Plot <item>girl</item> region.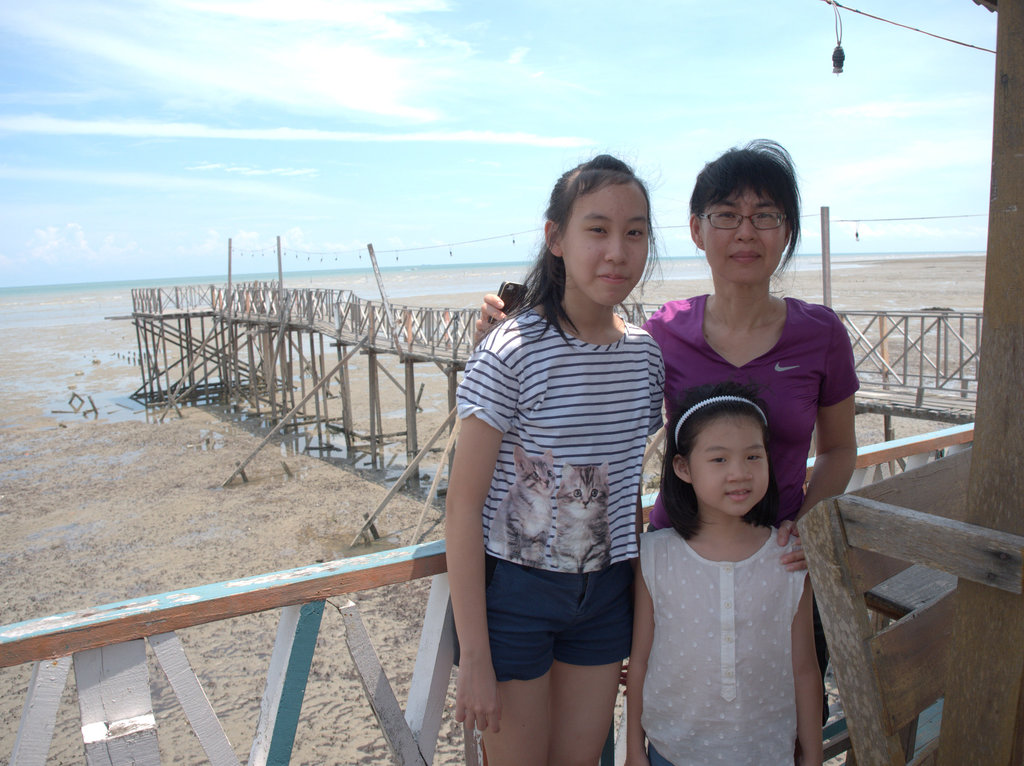
Plotted at {"left": 630, "top": 384, "right": 814, "bottom": 765}.
